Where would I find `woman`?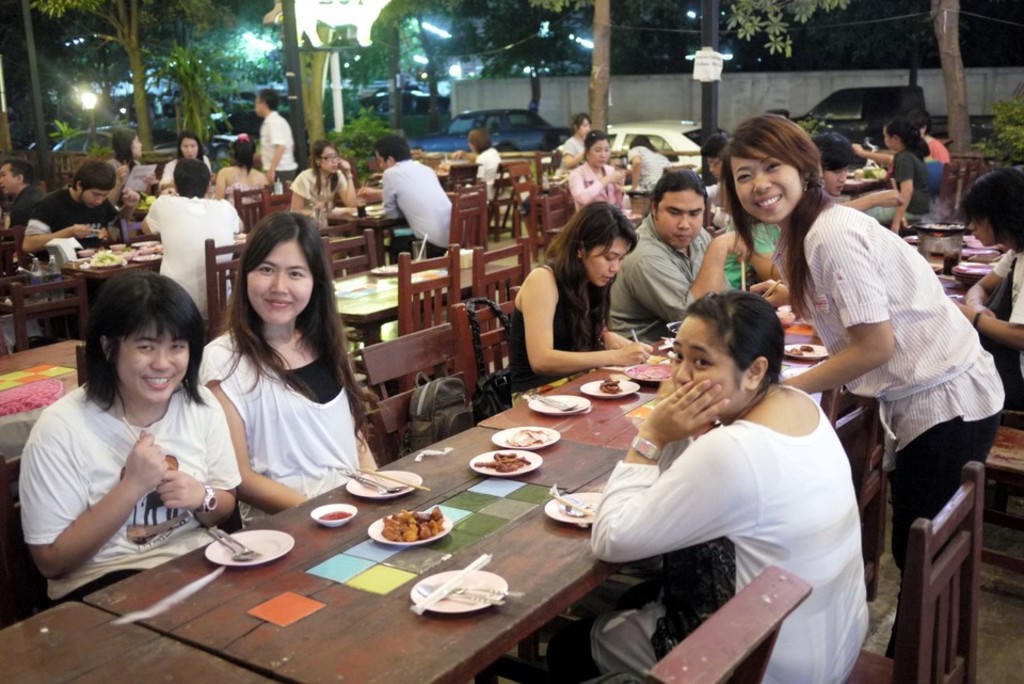
At Rect(850, 122, 934, 227).
